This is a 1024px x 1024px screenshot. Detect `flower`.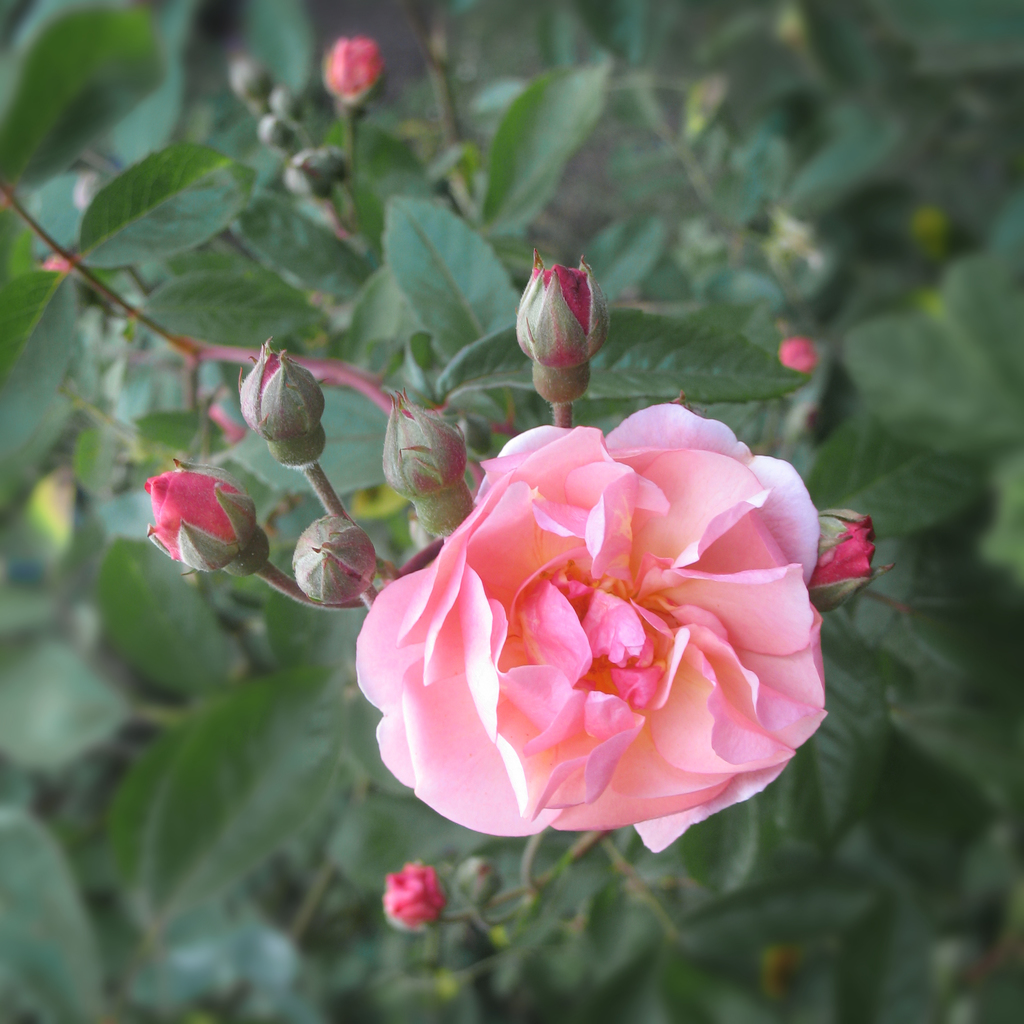
(x1=368, y1=855, x2=466, y2=961).
